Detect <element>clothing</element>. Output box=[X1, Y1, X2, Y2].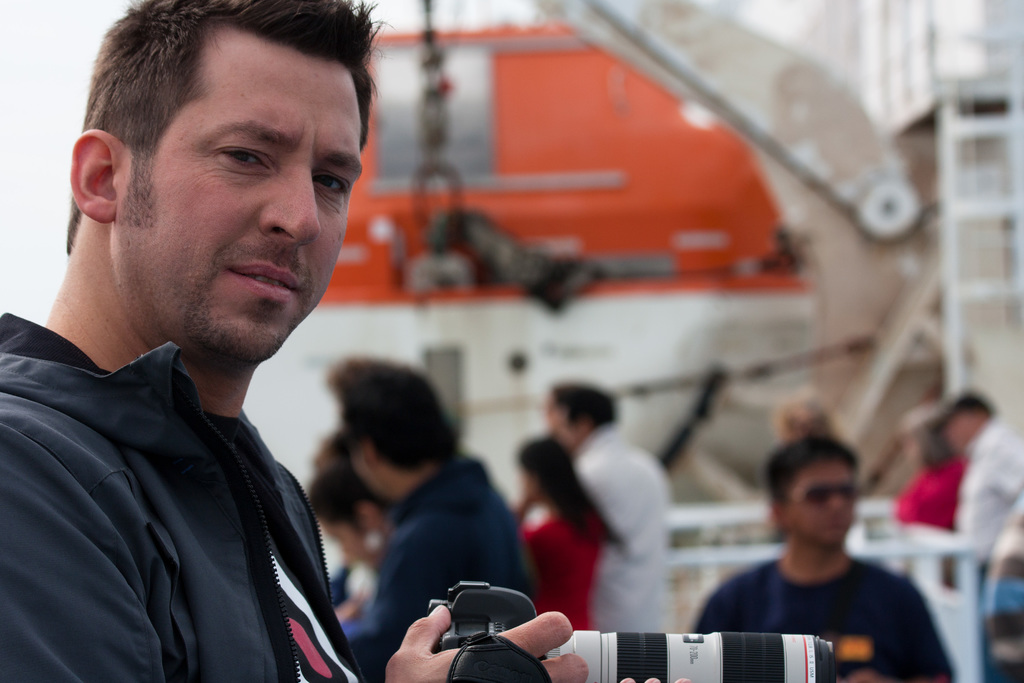
box=[527, 507, 601, 619].
